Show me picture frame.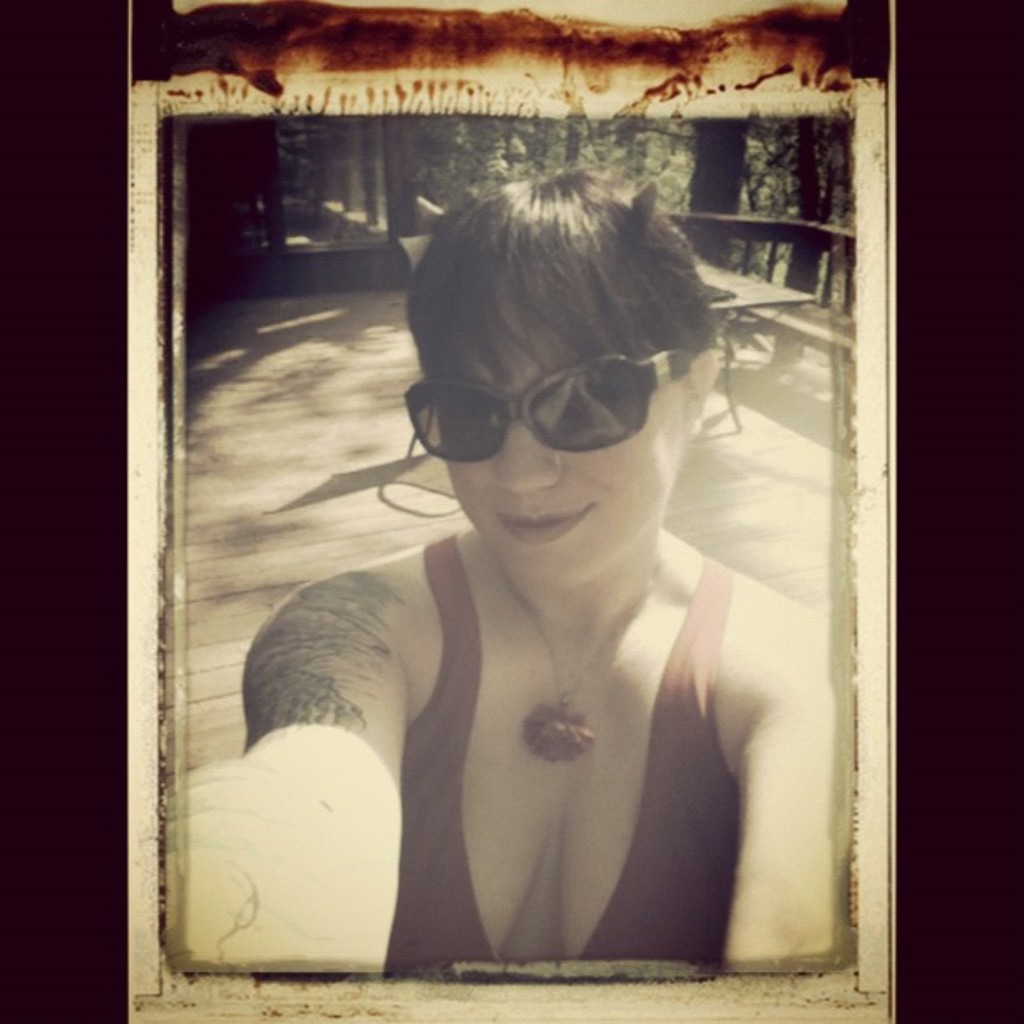
picture frame is here: [125,0,919,1022].
